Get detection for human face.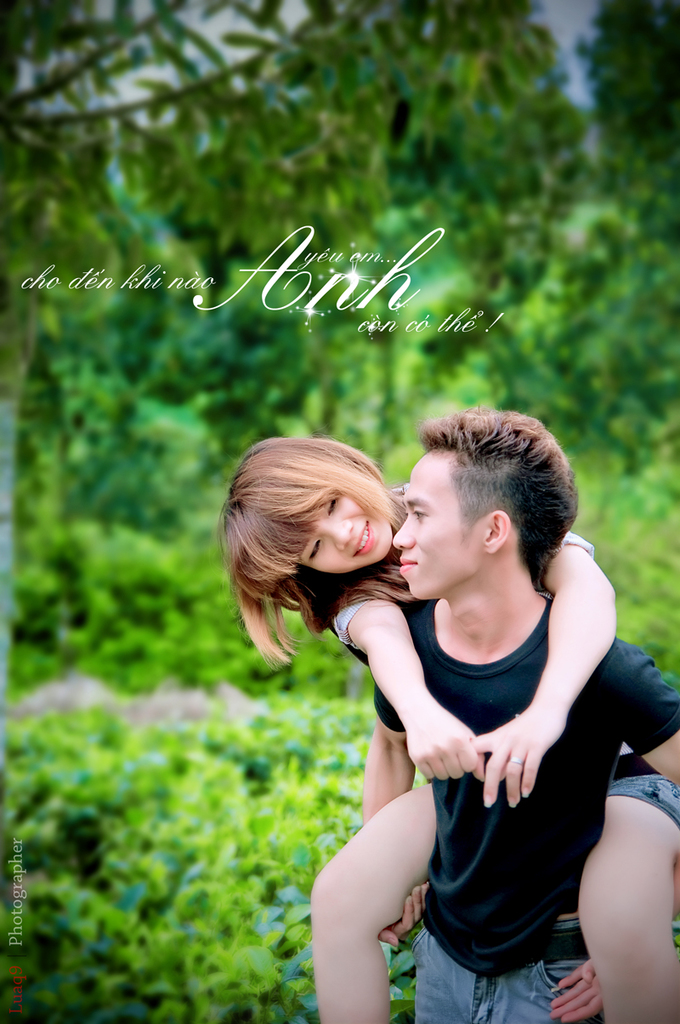
Detection: pyautogui.locateOnScreen(288, 490, 392, 575).
